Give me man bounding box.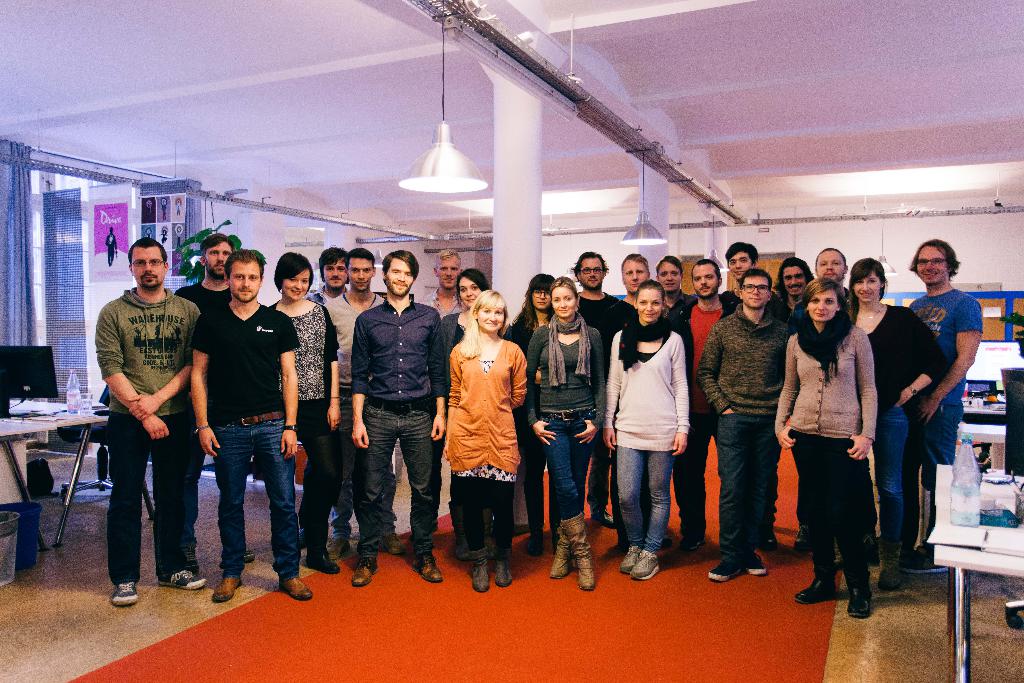
658/254/692/544.
